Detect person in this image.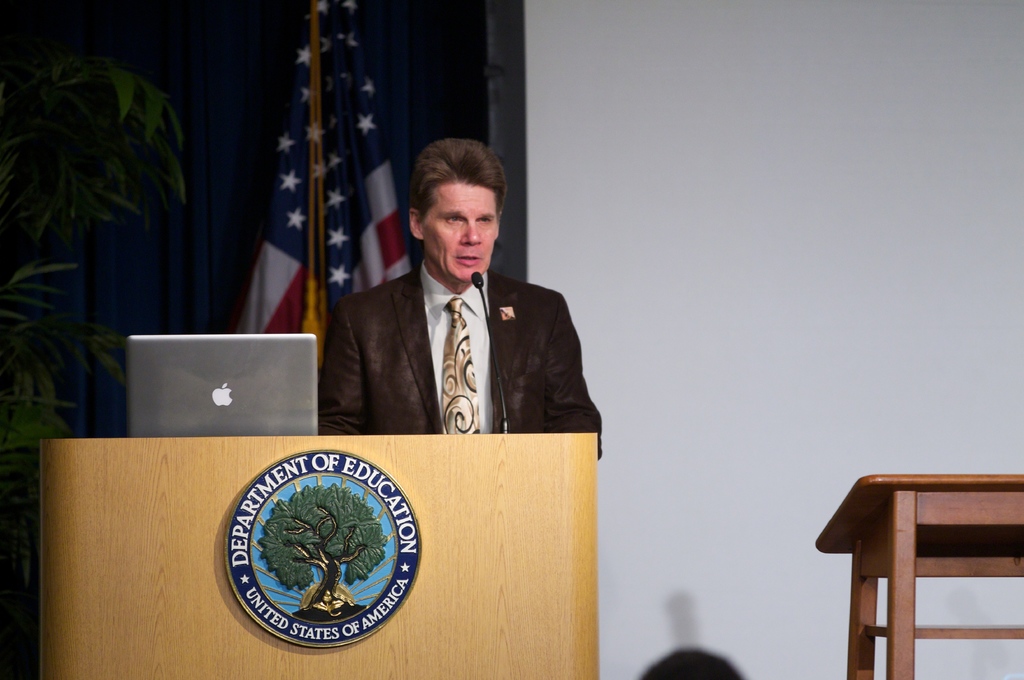
Detection: x1=312 y1=134 x2=605 y2=461.
